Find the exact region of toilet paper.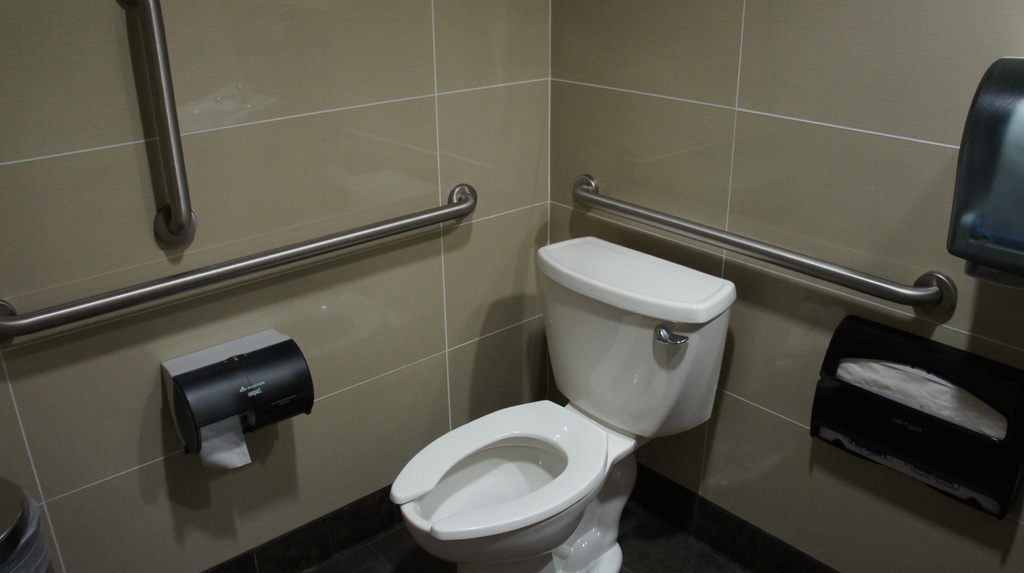
Exact region: bbox=(834, 354, 1011, 440).
